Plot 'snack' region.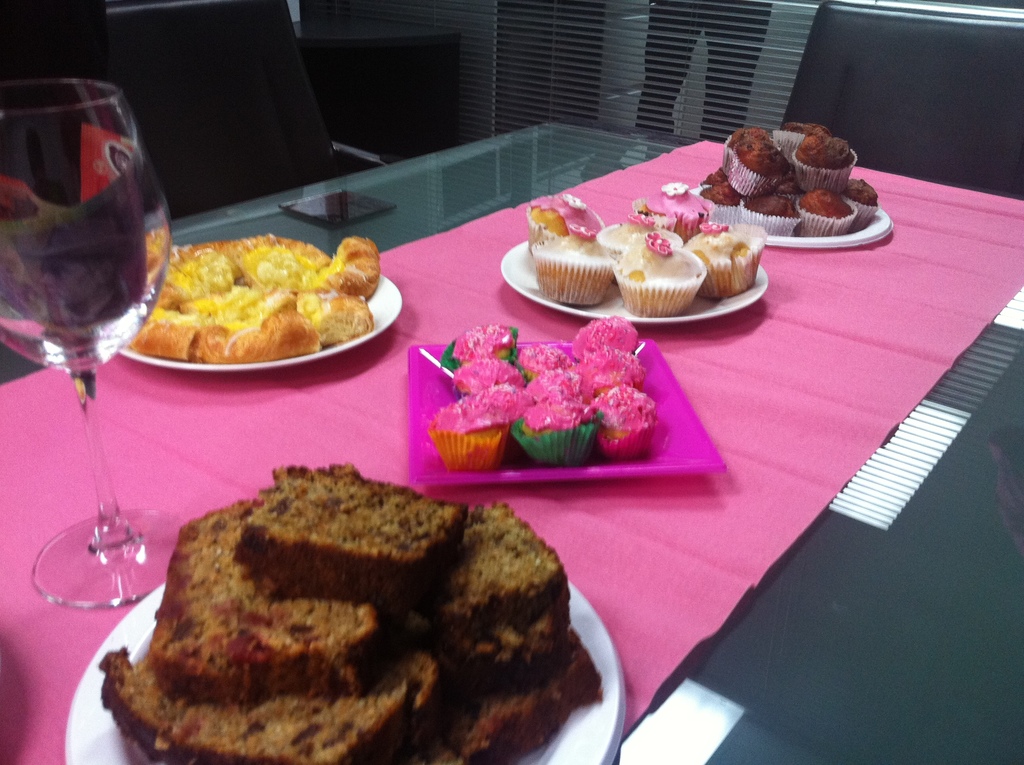
Plotted at {"left": 518, "top": 332, "right": 577, "bottom": 382}.
